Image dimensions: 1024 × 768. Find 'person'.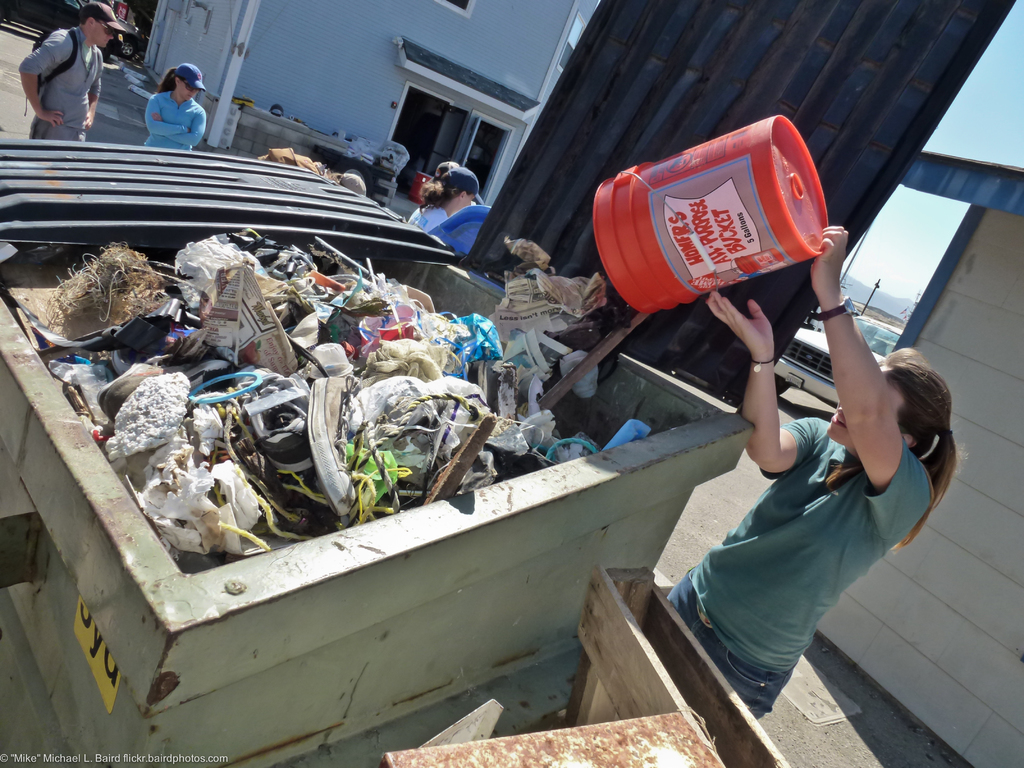
[145,64,218,150].
